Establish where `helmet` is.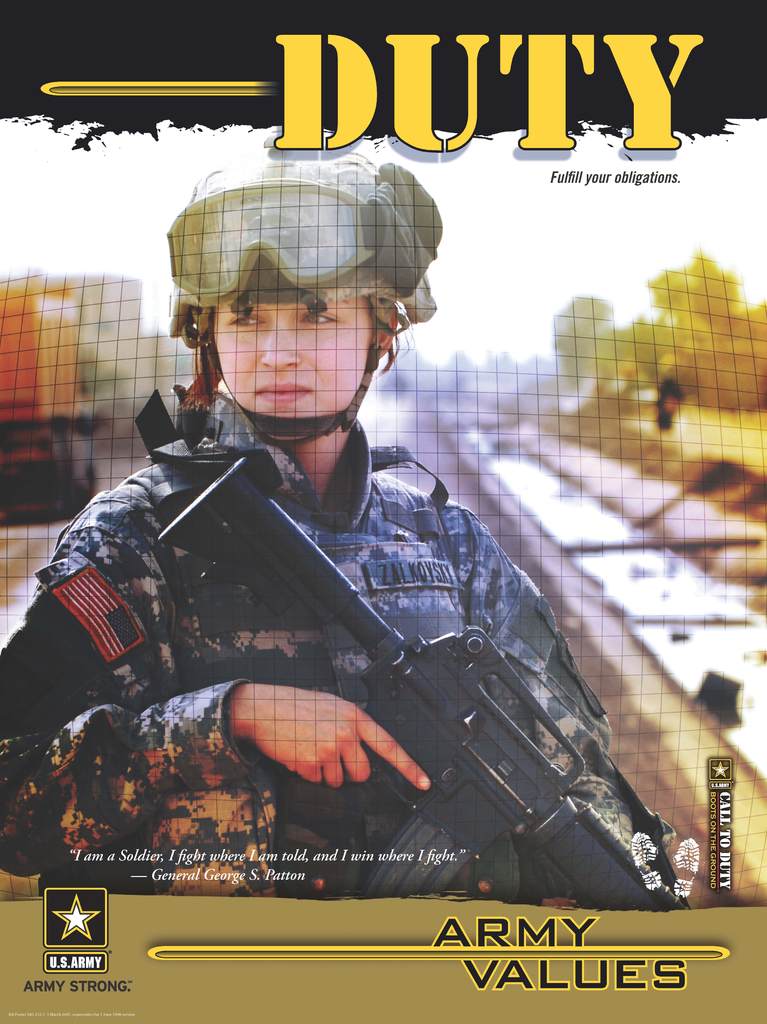
Established at (143,148,432,452).
